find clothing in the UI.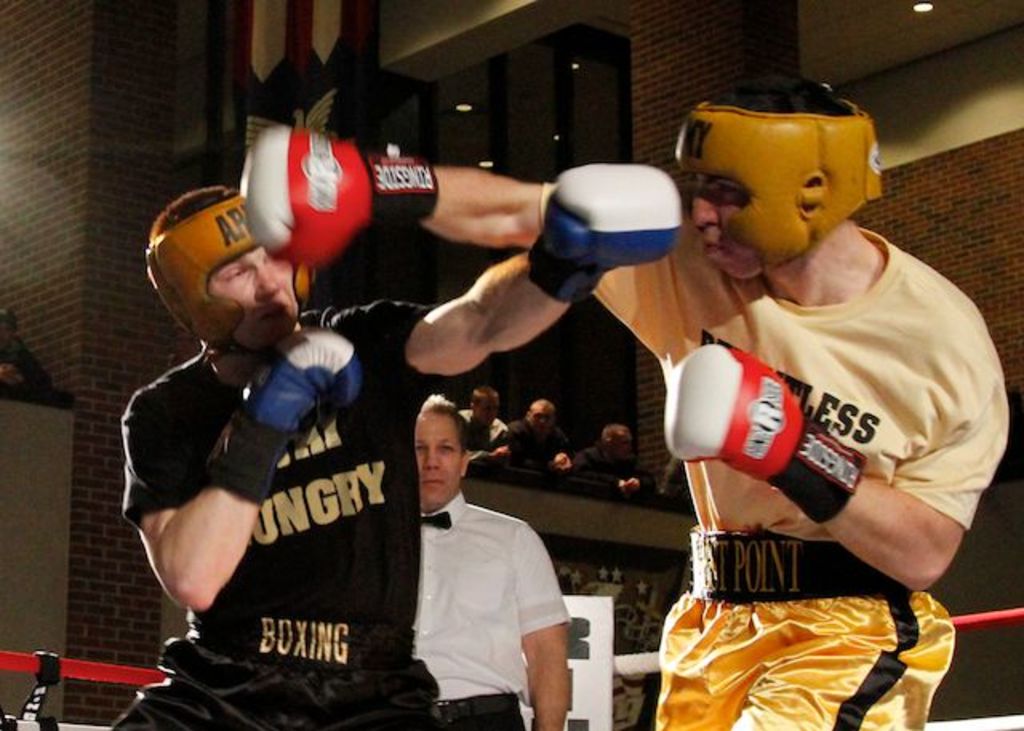
UI element at locate(122, 294, 466, 729).
